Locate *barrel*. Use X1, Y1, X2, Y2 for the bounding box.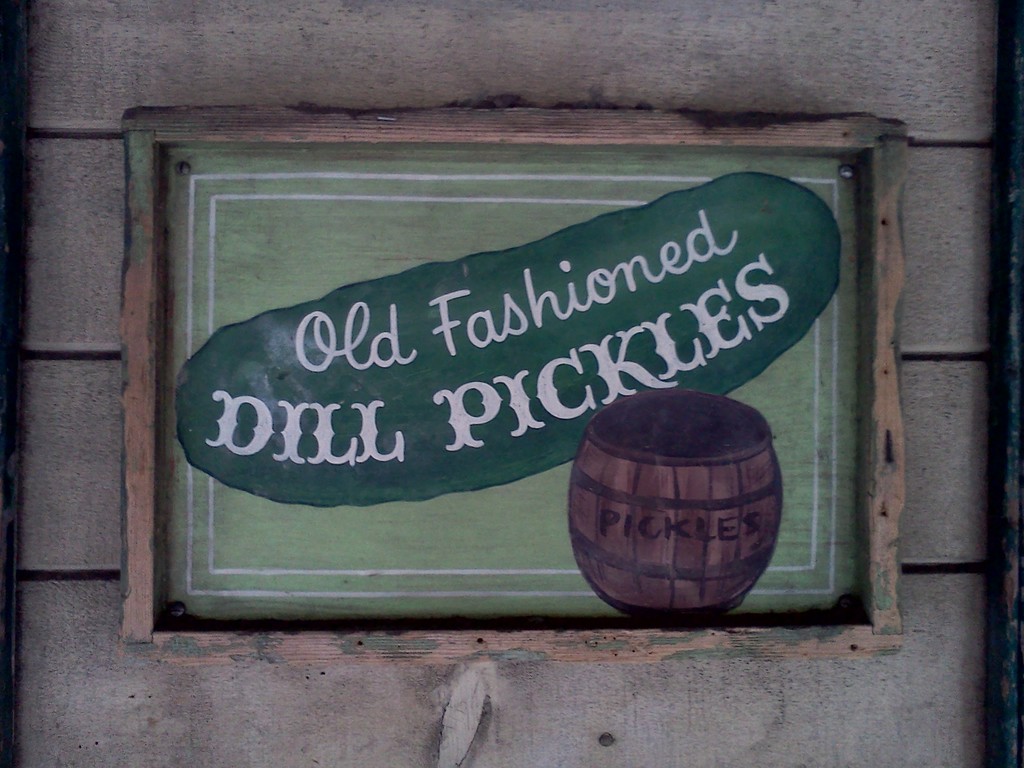
561, 371, 780, 620.
